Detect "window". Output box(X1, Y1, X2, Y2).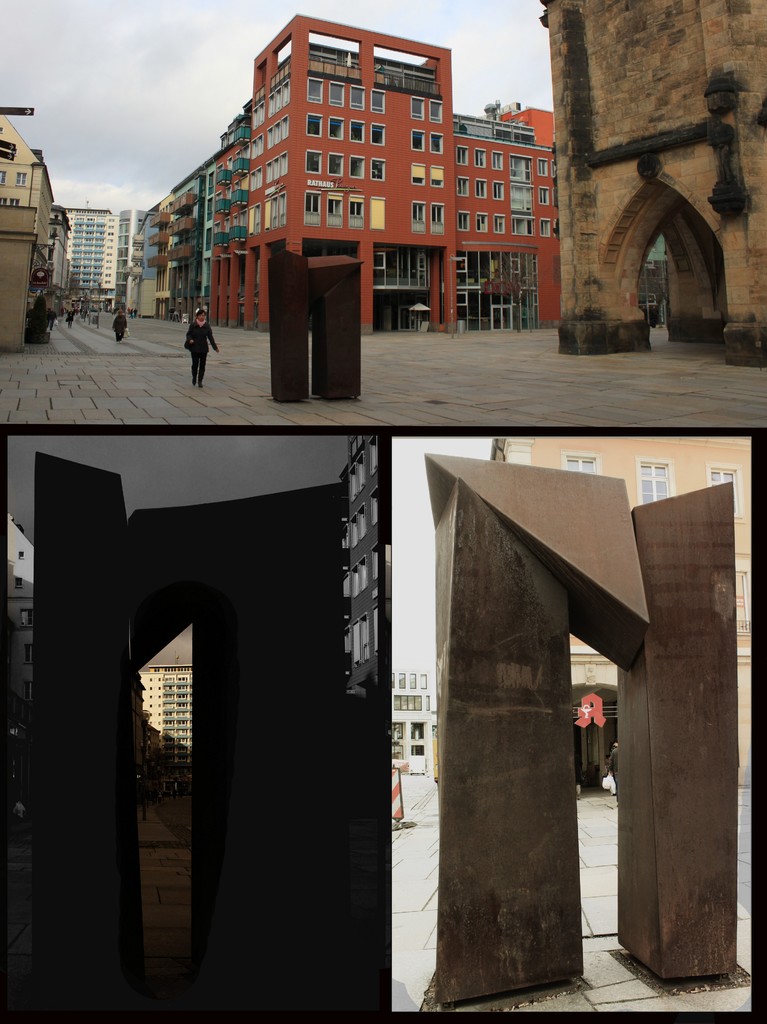
box(491, 214, 504, 232).
